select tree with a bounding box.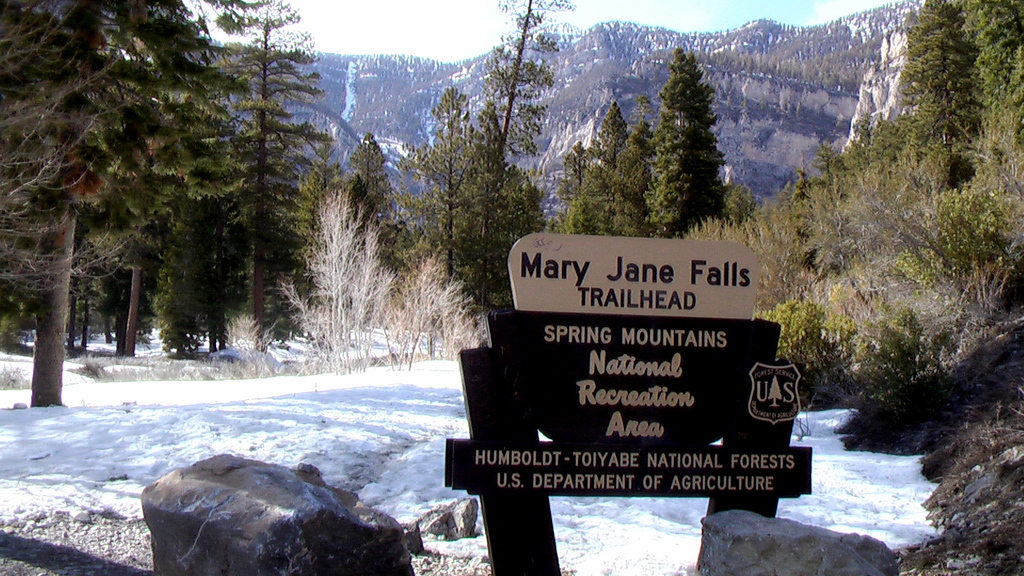
550:36:771:252.
